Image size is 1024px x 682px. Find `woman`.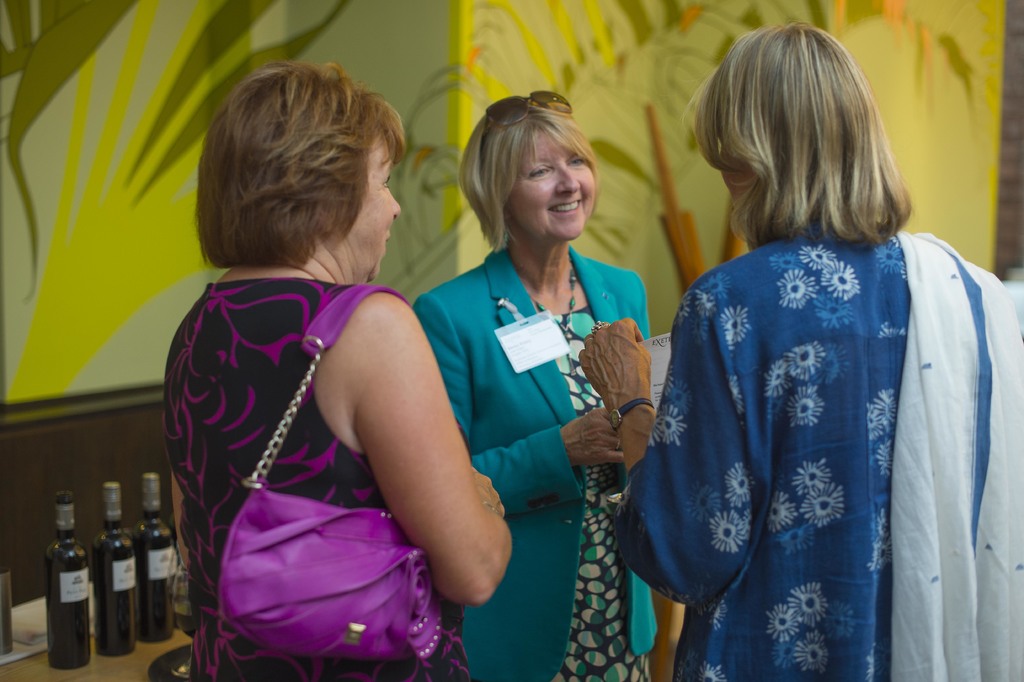
<bbox>407, 87, 653, 681</bbox>.
